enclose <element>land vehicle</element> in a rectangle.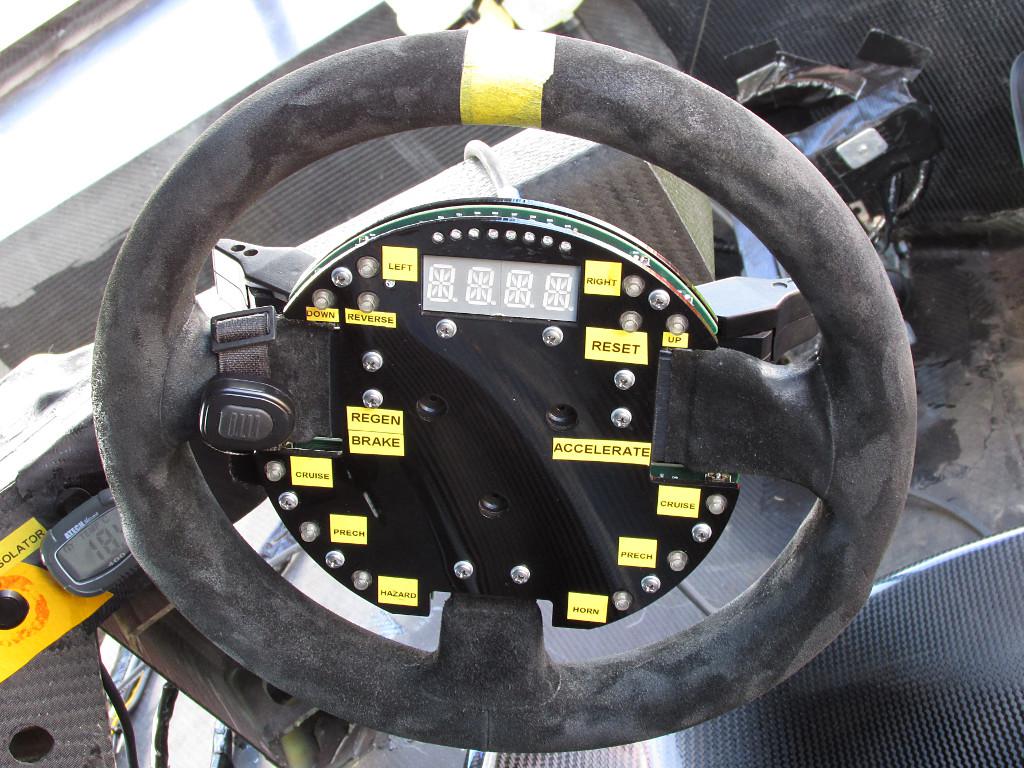
0:0:1023:767.
